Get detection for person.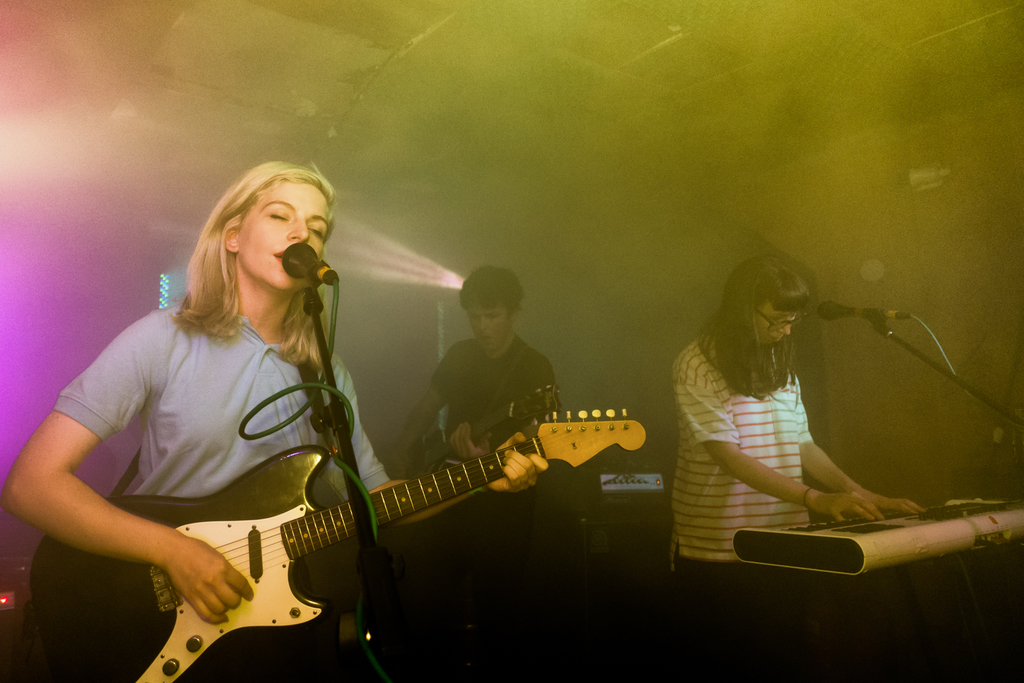
Detection: {"x1": 673, "y1": 255, "x2": 924, "y2": 564}.
